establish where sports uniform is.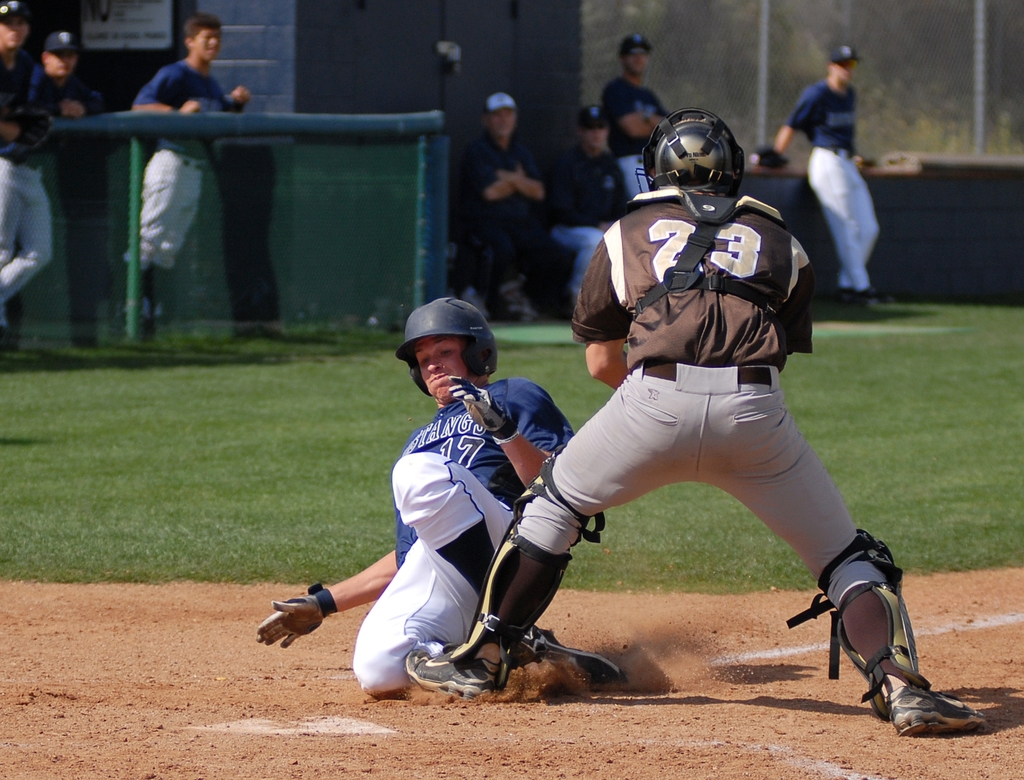
Established at {"x1": 458, "y1": 183, "x2": 931, "y2": 718}.
